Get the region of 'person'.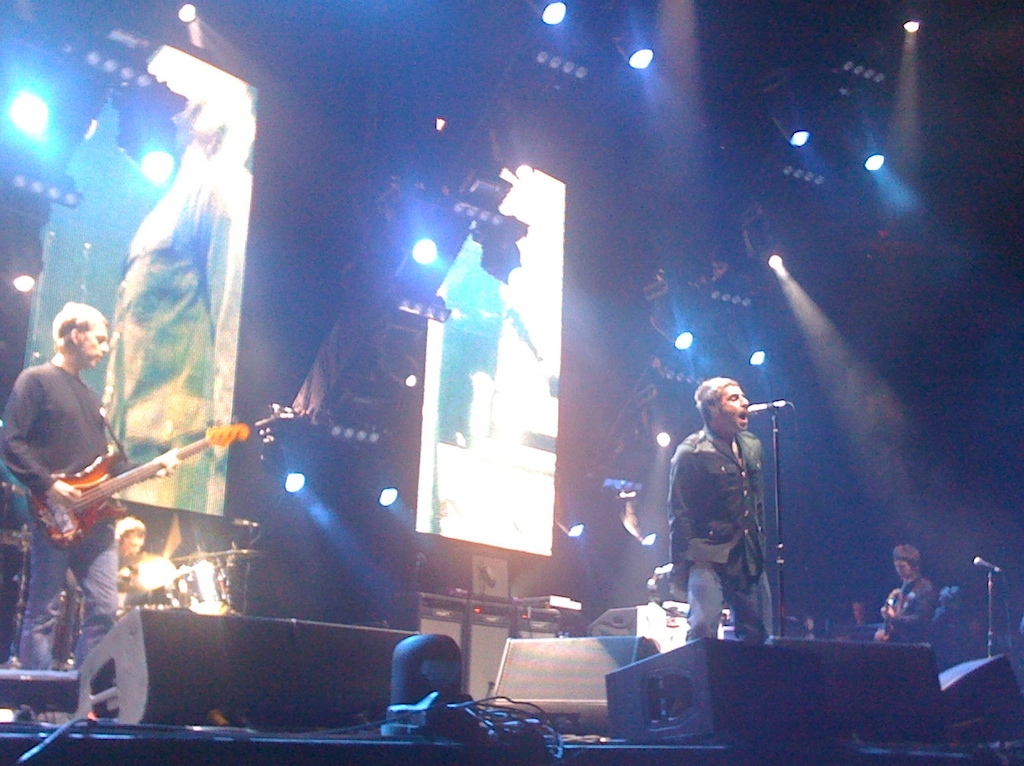
[5, 297, 132, 727].
